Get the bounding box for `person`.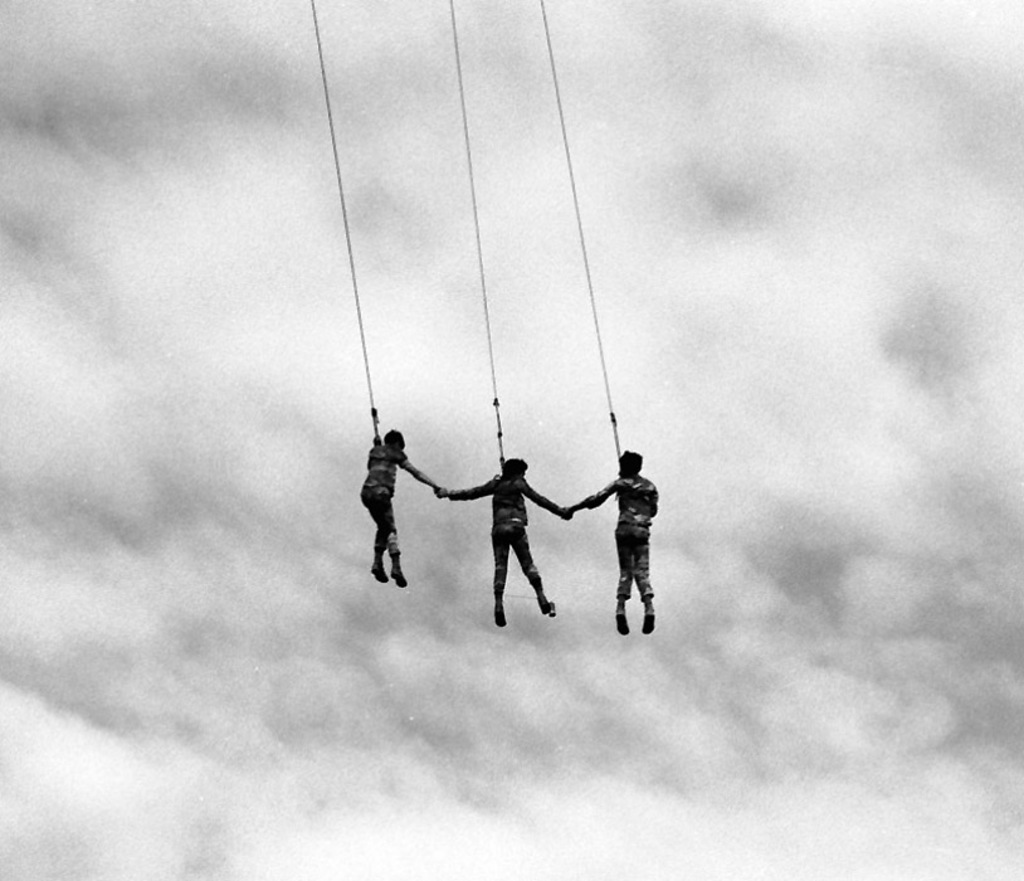
left=444, top=458, right=572, bottom=632.
